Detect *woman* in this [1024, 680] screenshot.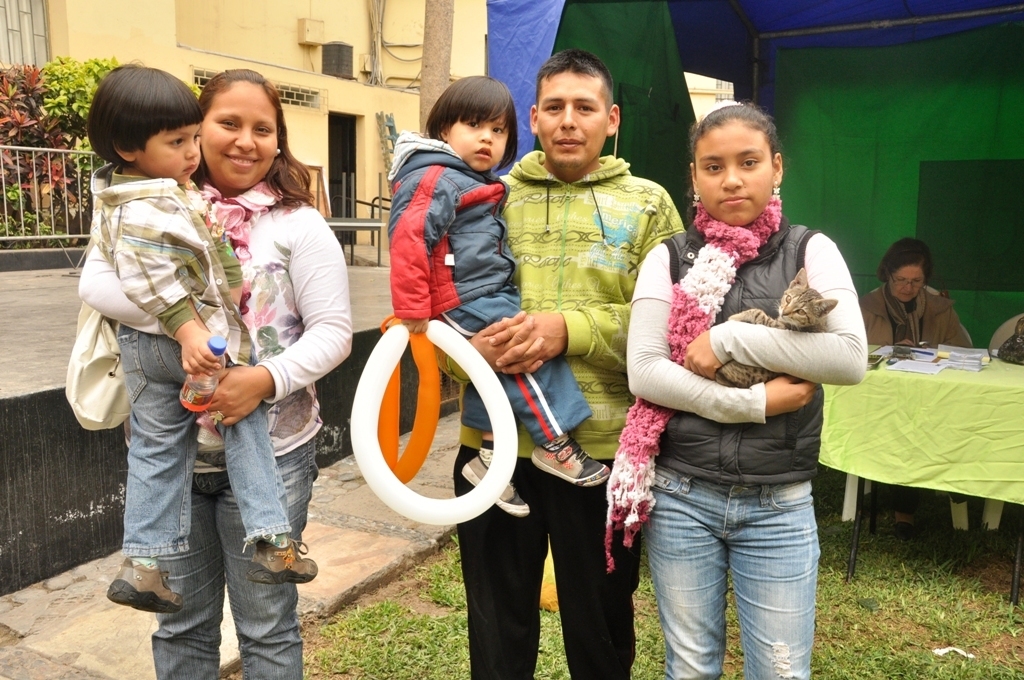
Detection: region(859, 236, 971, 537).
